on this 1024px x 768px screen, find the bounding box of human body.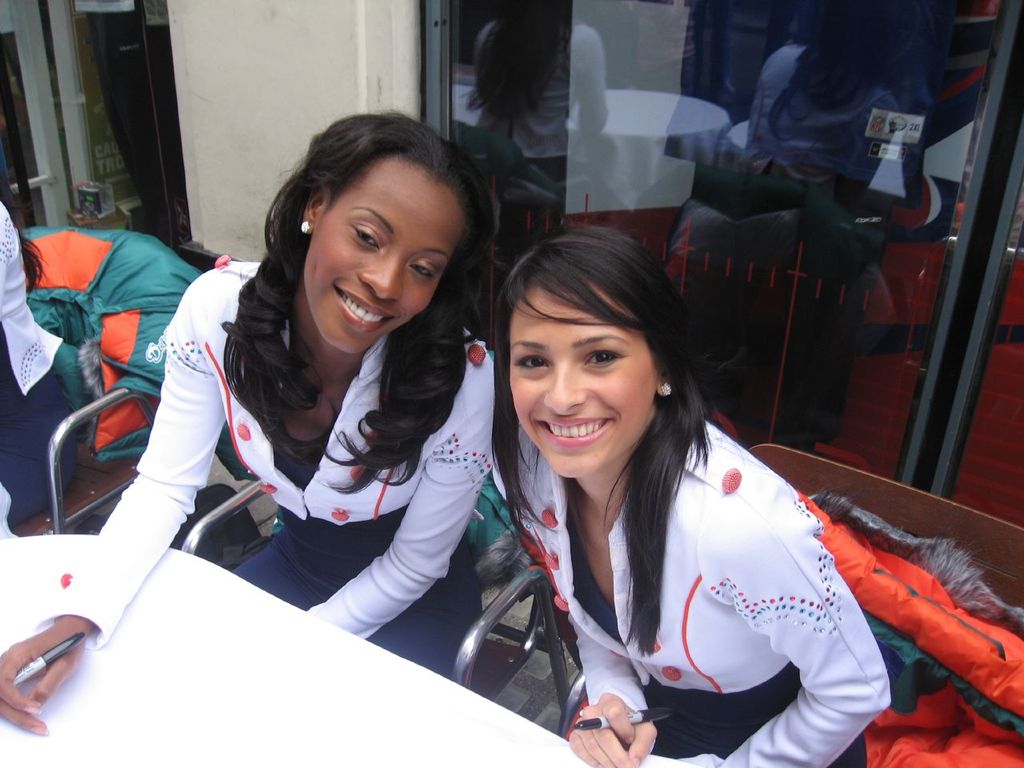
Bounding box: box(0, 255, 495, 735).
